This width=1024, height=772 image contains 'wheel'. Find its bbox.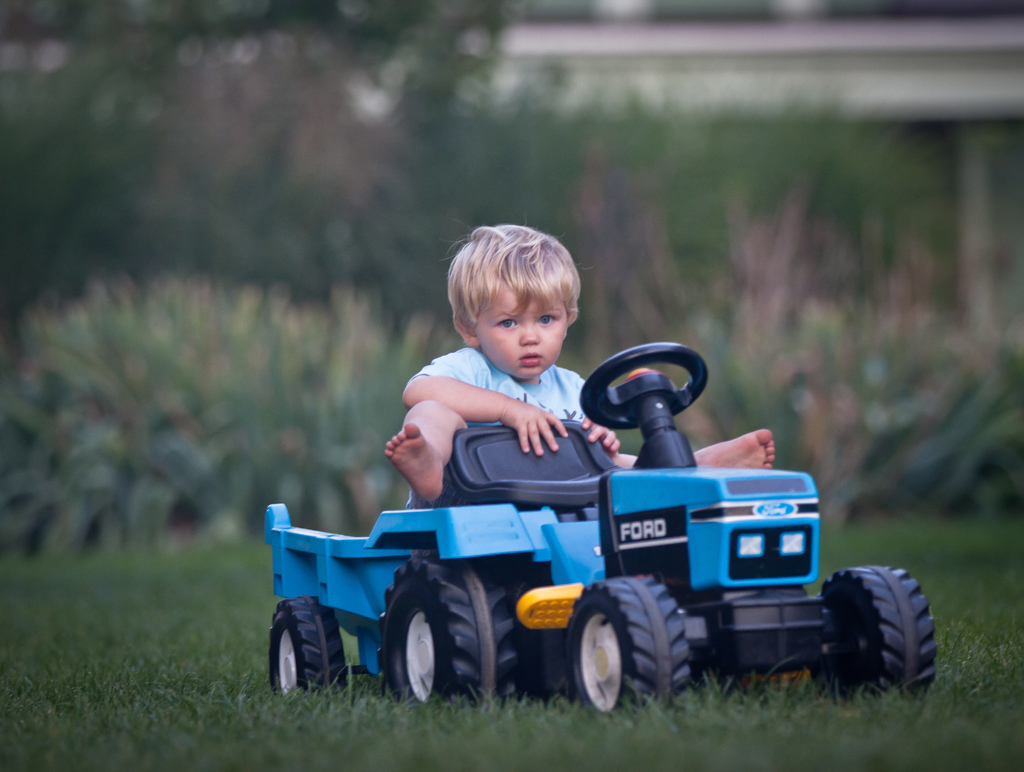
bbox=[811, 564, 940, 713].
